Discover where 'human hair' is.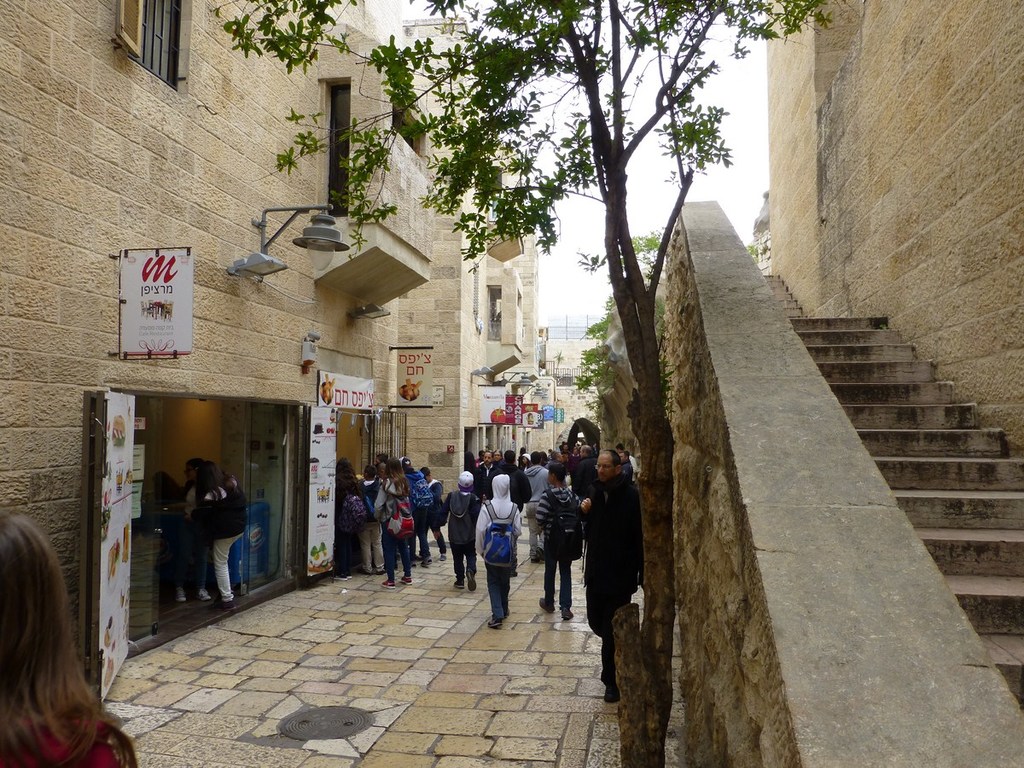
Discovered at [457, 482, 473, 494].
